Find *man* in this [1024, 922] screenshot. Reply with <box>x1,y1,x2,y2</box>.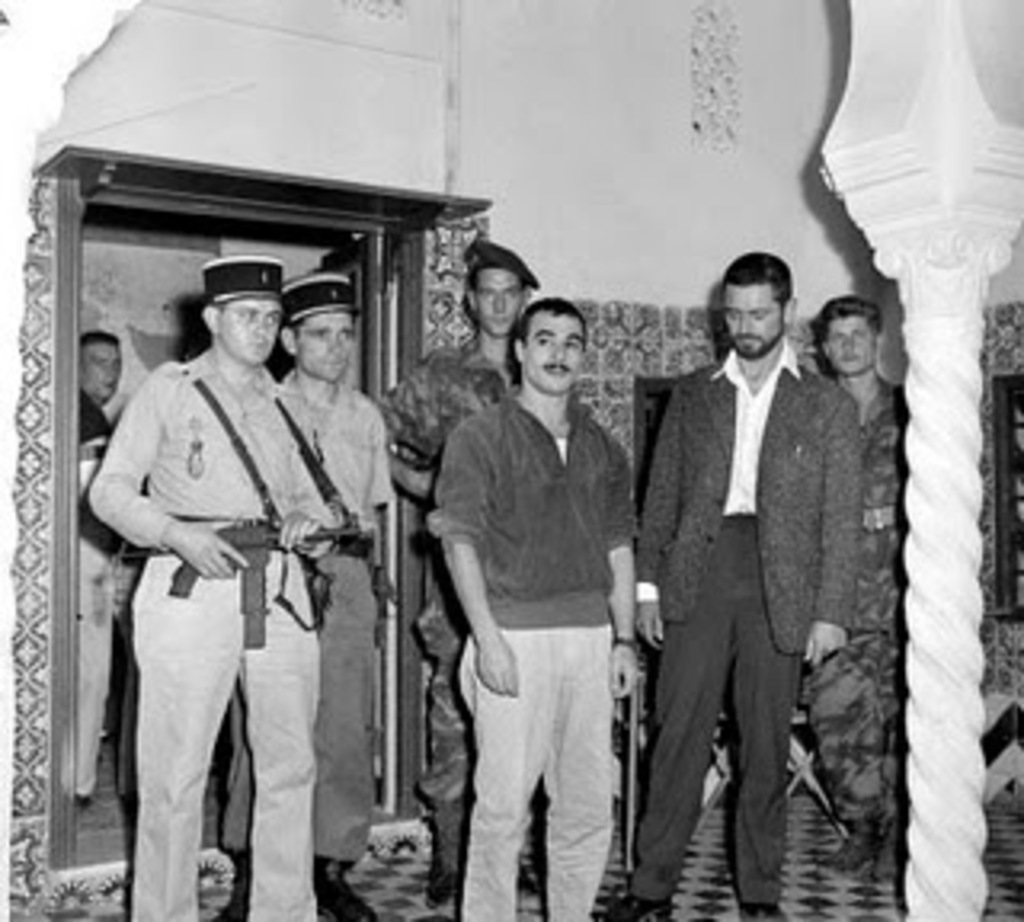
<box>214,269,397,919</box>.
